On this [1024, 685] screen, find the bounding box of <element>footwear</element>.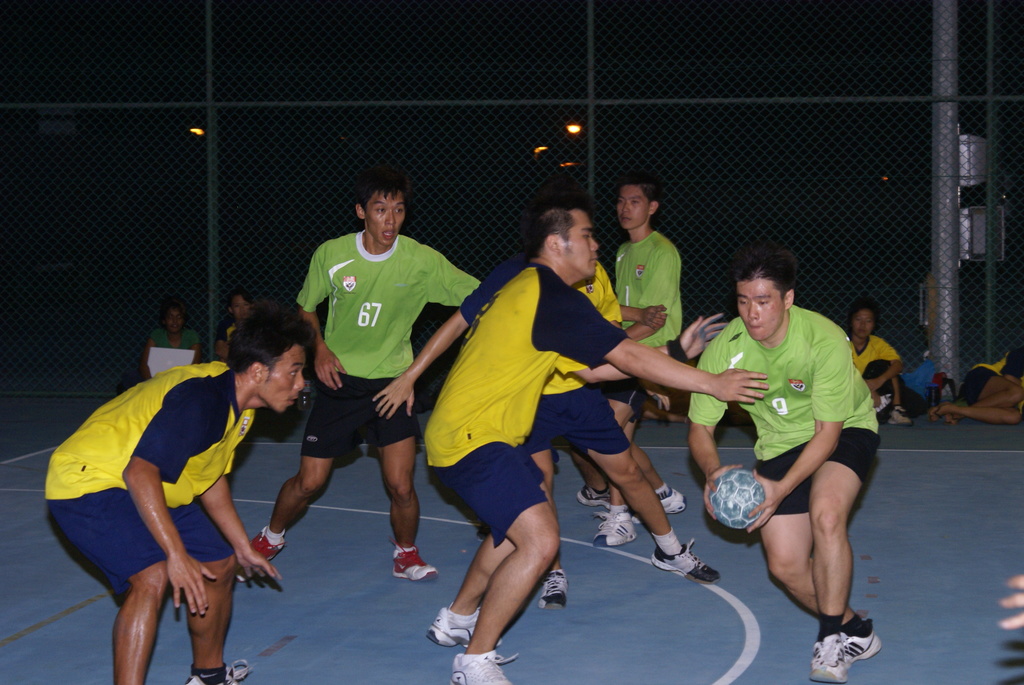
Bounding box: x1=537, y1=569, x2=570, y2=613.
